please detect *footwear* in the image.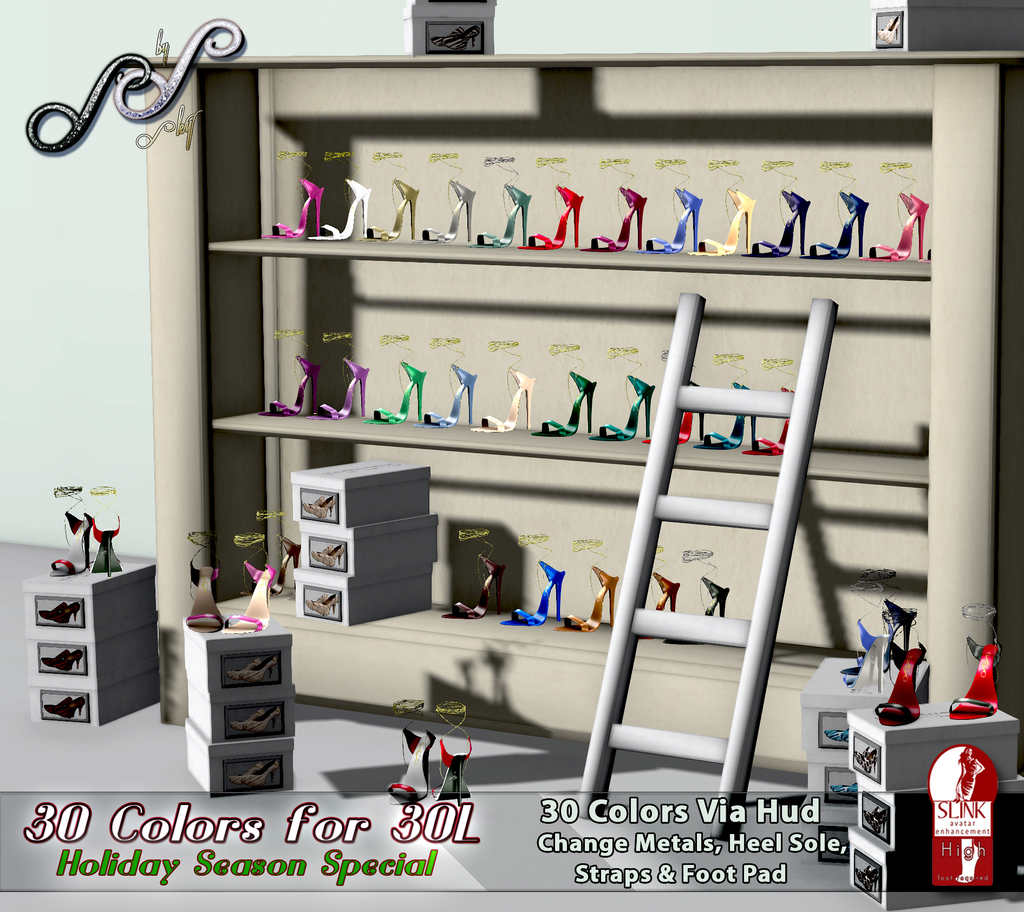
x1=306, y1=492, x2=335, y2=518.
